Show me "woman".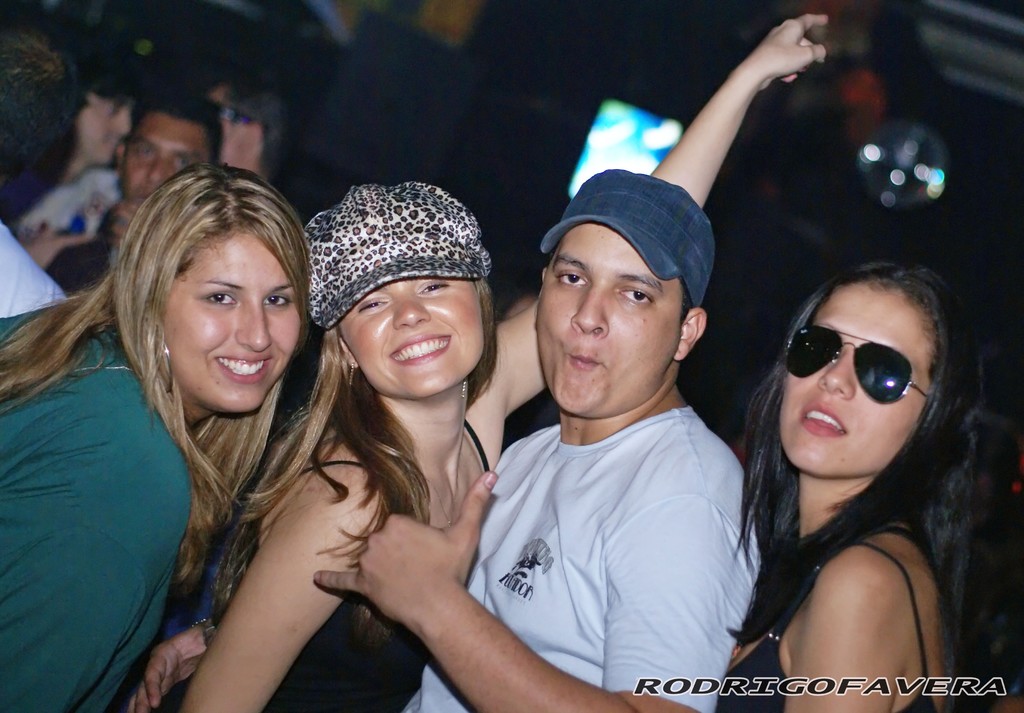
"woman" is here: bbox=[8, 131, 328, 712].
